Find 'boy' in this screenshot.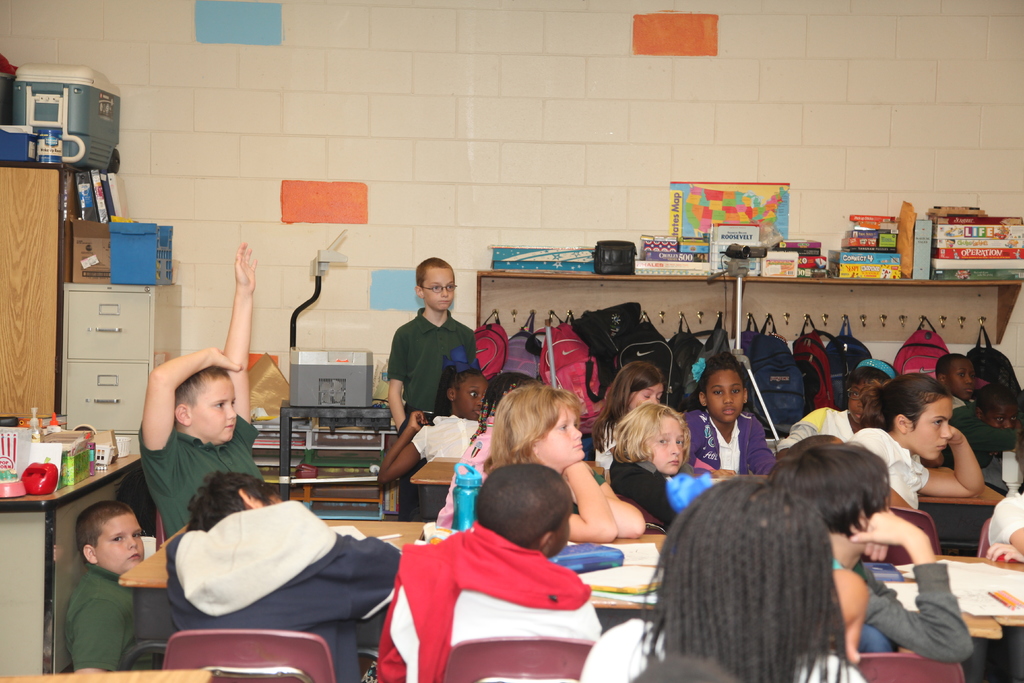
The bounding box for 'boy' is x1=385 y1=256 x2=480 y2=439.
